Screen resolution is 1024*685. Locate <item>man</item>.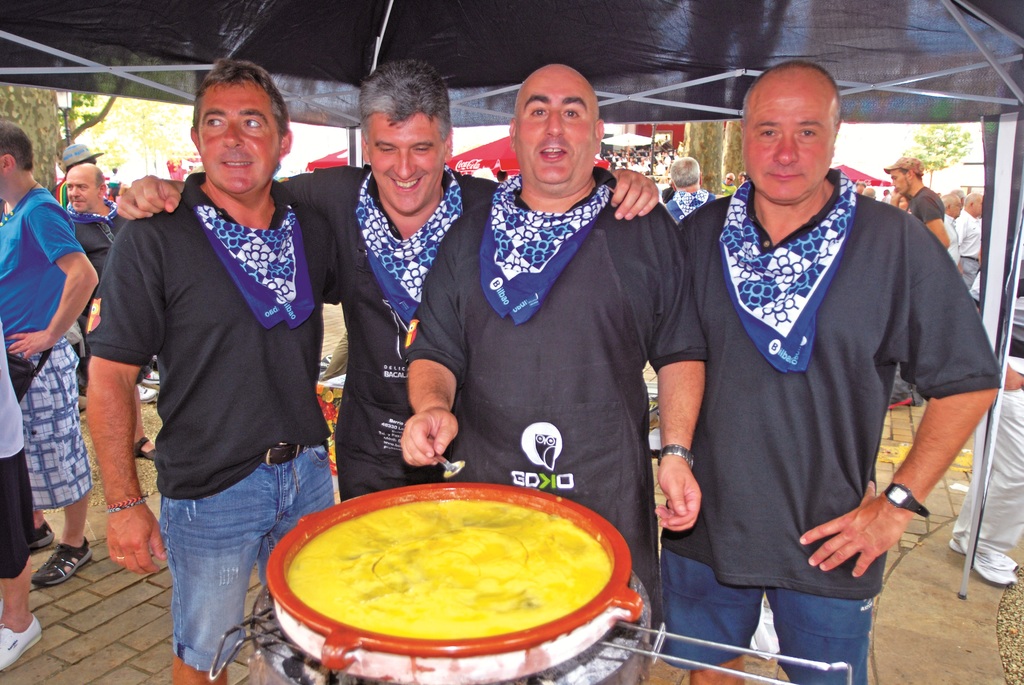
663:147:720:214.
